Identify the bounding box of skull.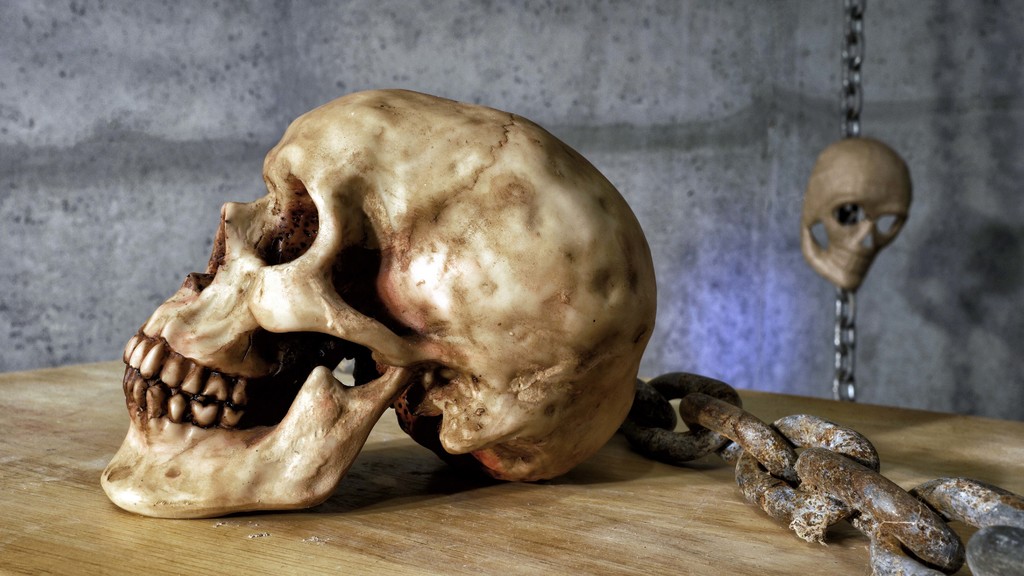
799, 140, 911, 288.
